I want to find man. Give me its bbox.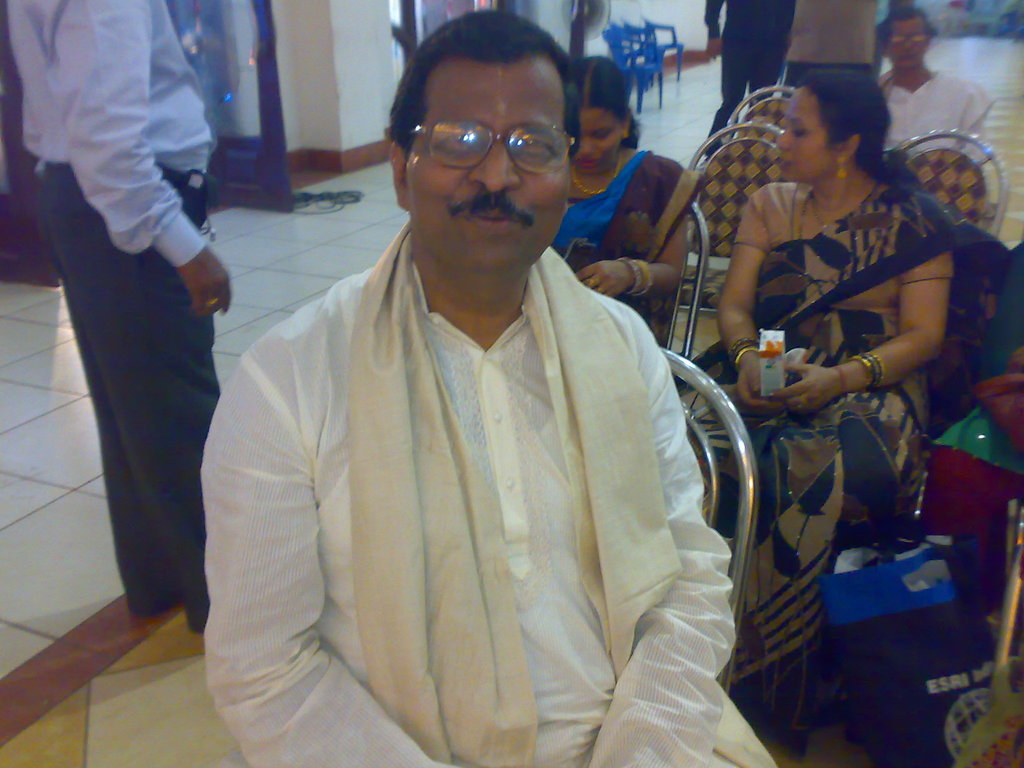
(x1=194, y1=32, x2=762, y2=755).
